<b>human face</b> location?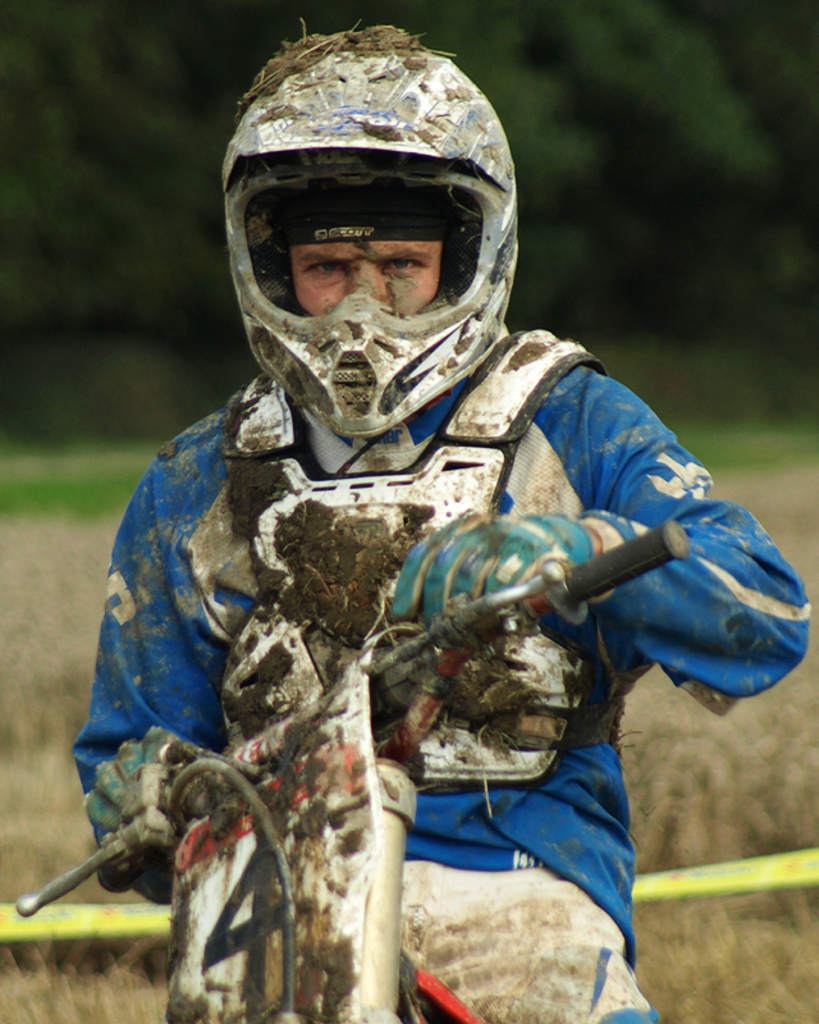
<box>294,242,441,314</box>
